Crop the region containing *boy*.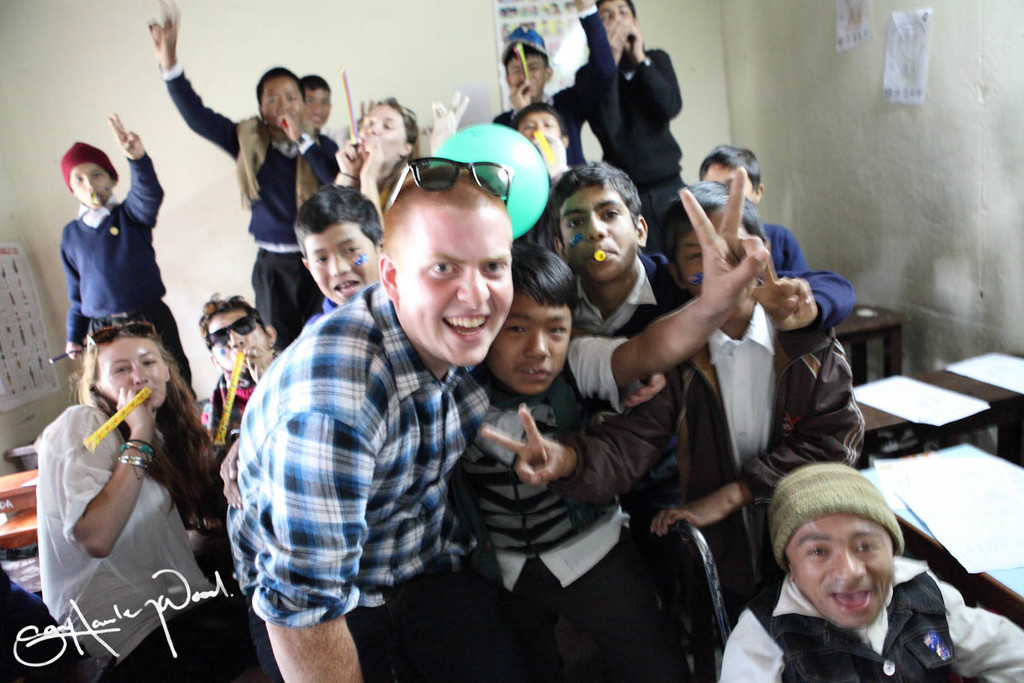
Crop region: bbox=[298, 75, 335, 133].
